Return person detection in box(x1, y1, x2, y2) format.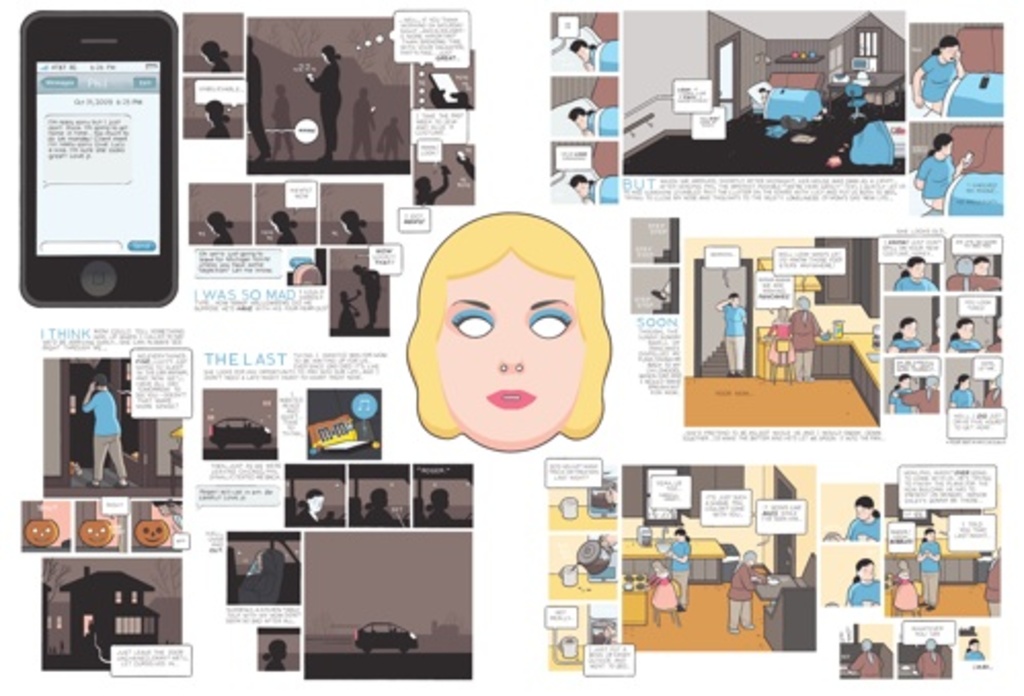
box(880, 361, 913, 411).
